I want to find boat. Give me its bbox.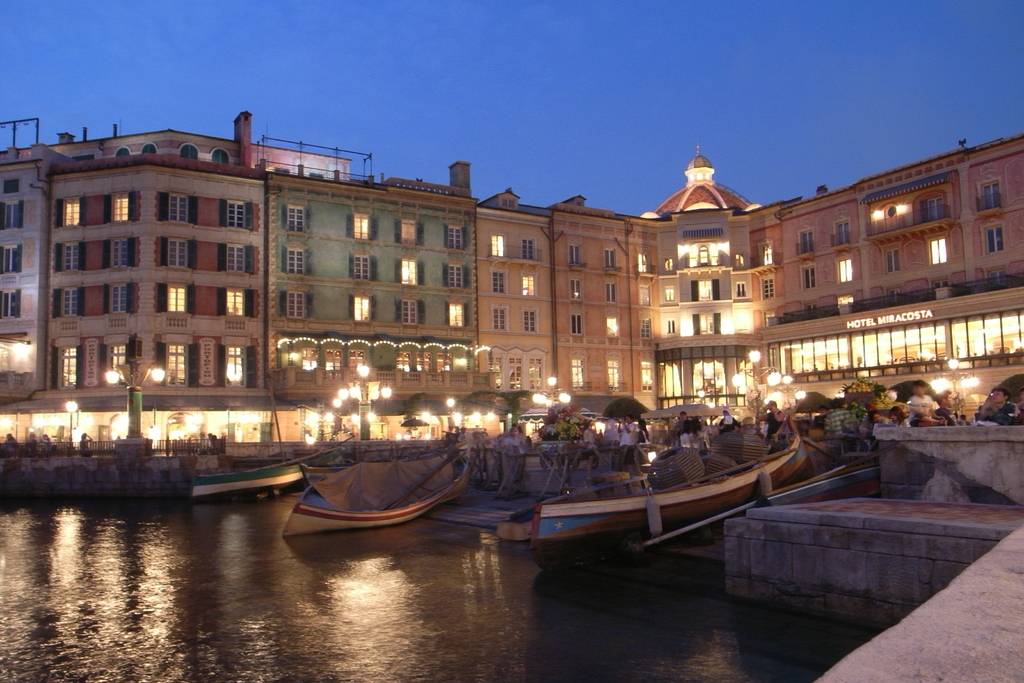
x1=193 y1=447 x2=344 y2=506.
